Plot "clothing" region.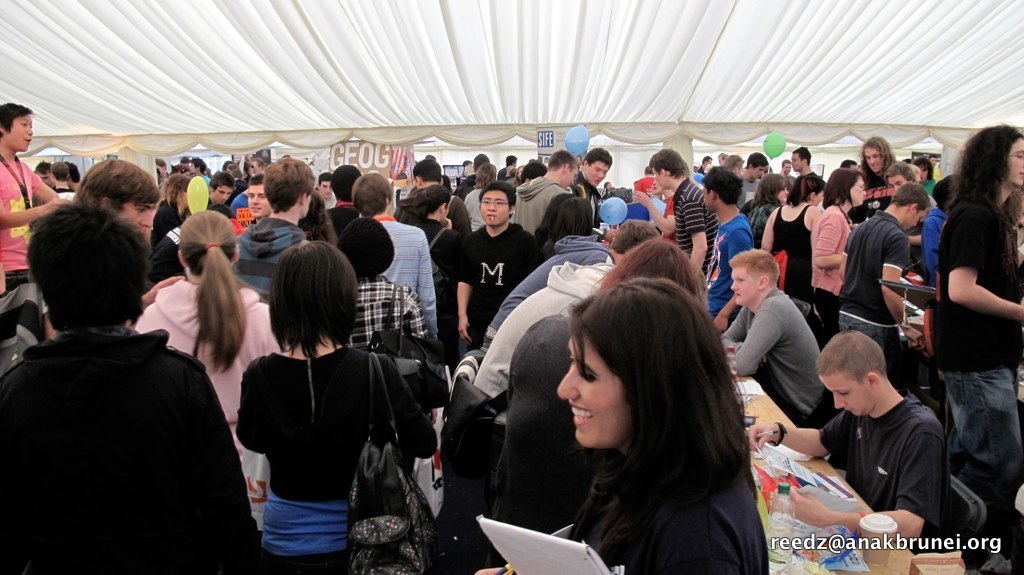
Plotted at [left=0, top=141, right=40, bottom=289].
